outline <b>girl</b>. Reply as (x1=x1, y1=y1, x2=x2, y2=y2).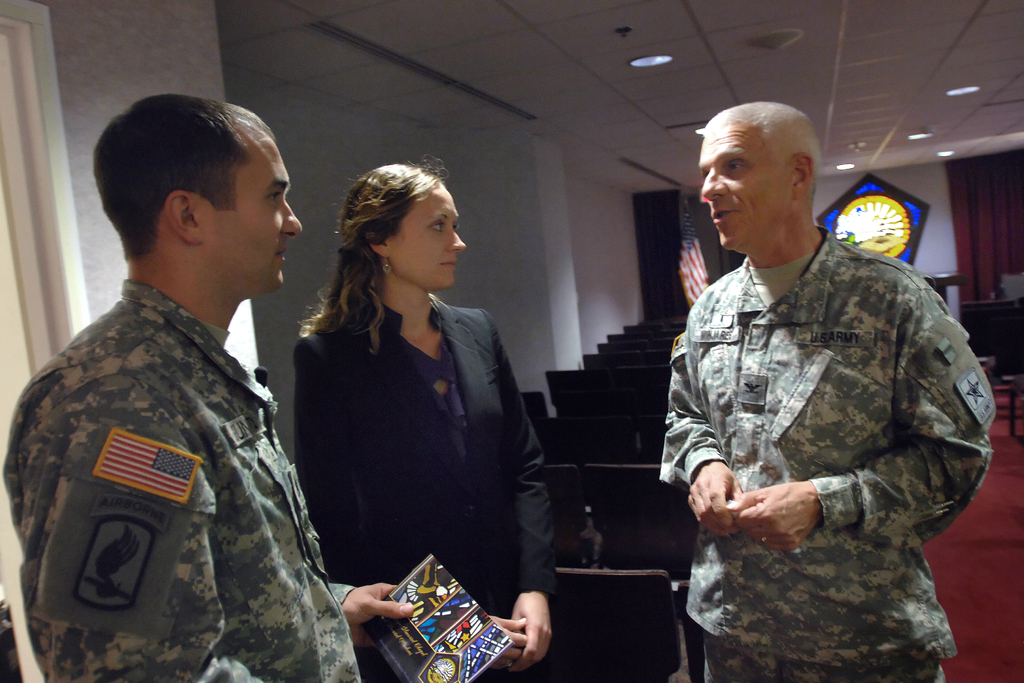
(x1=293, y1=154, x2=554, y2=682).
